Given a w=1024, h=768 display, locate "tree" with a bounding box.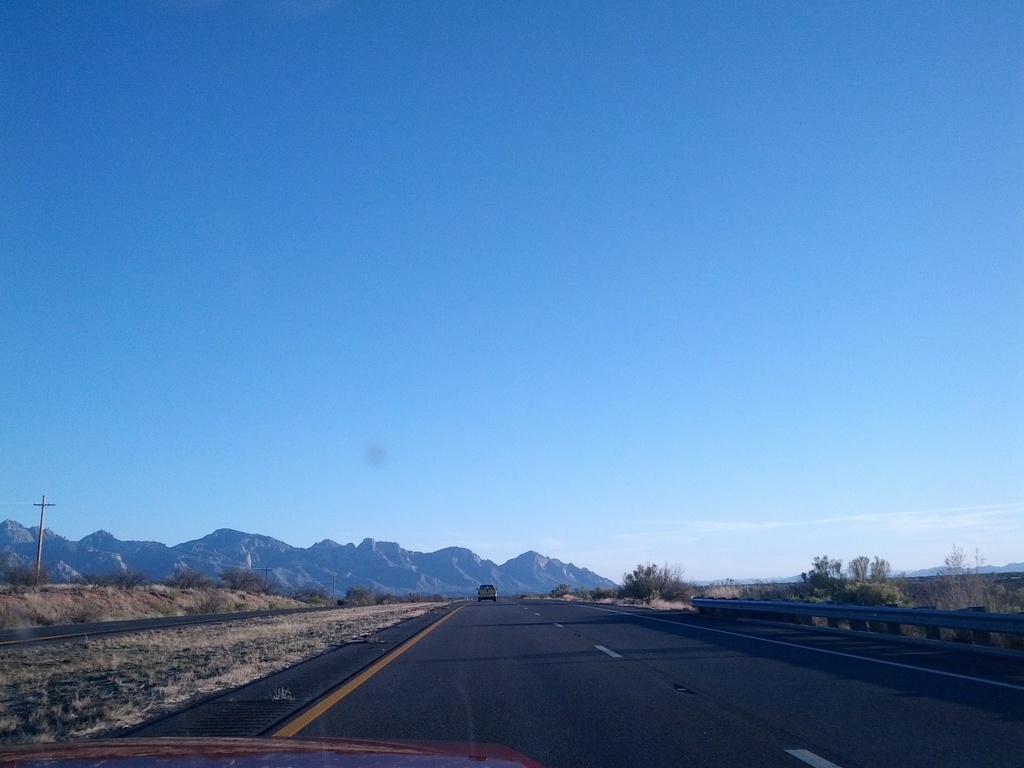
Located: select_region(214, 567, 259, 594).
